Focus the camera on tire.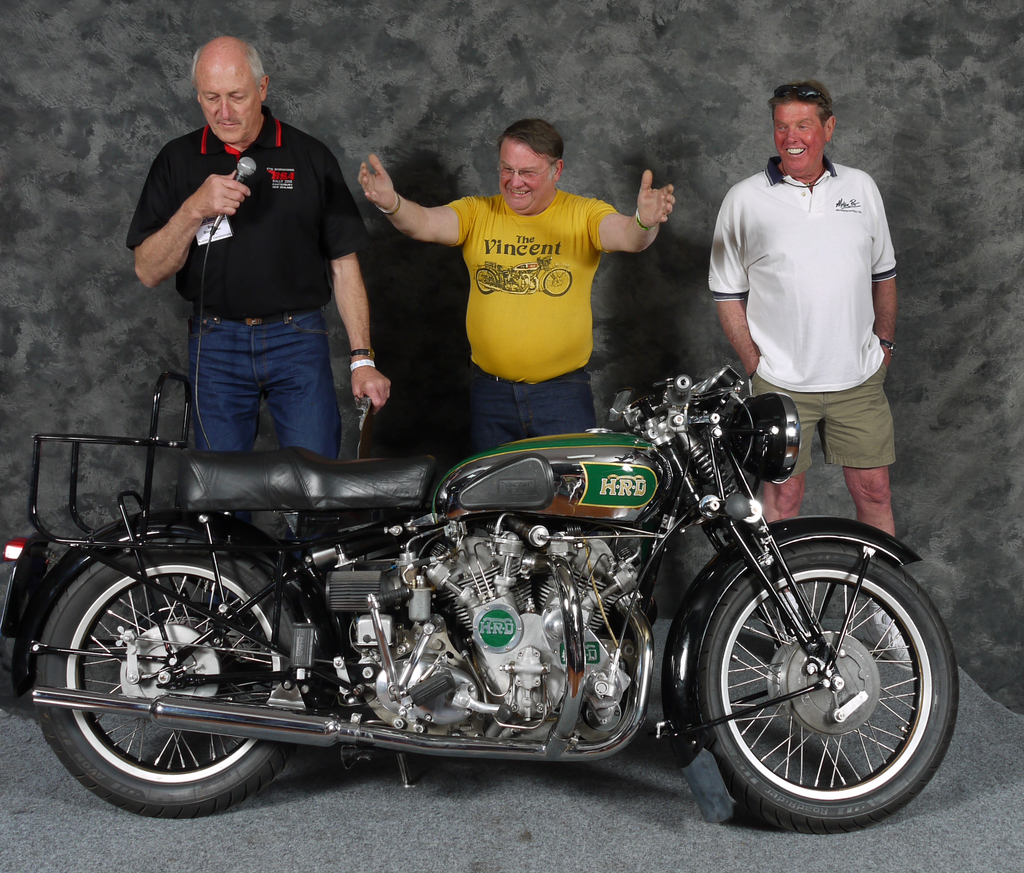
Focus region: Rect(30, 505, 341, 820).
